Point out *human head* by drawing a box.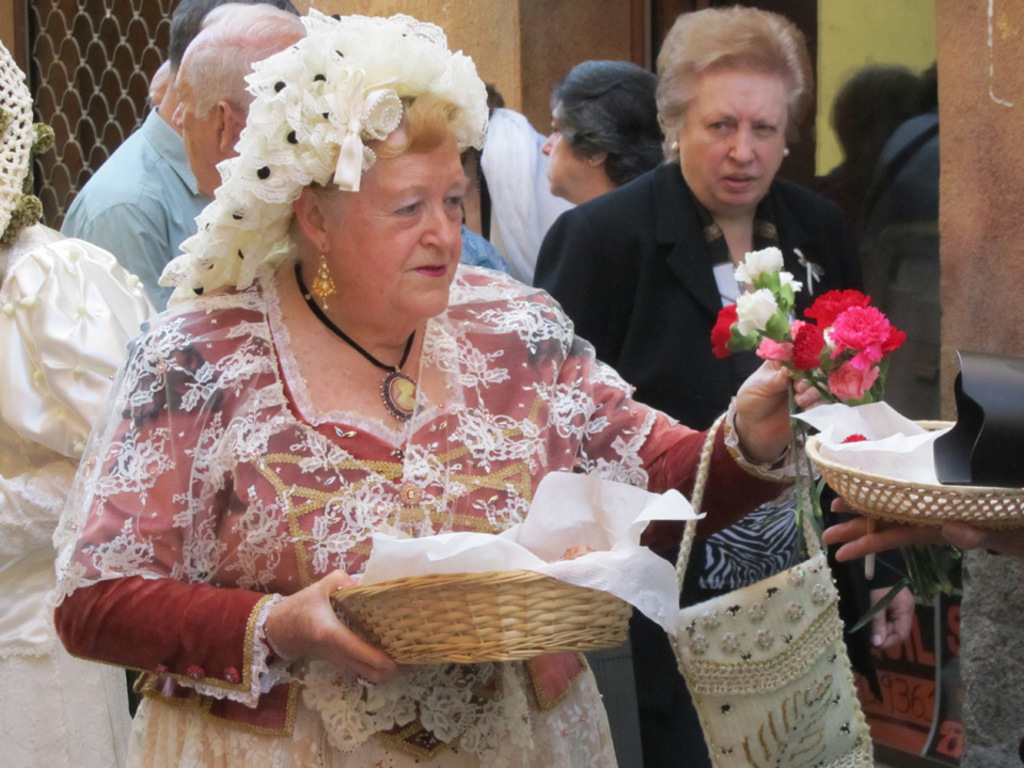
(542,60,663,194).
